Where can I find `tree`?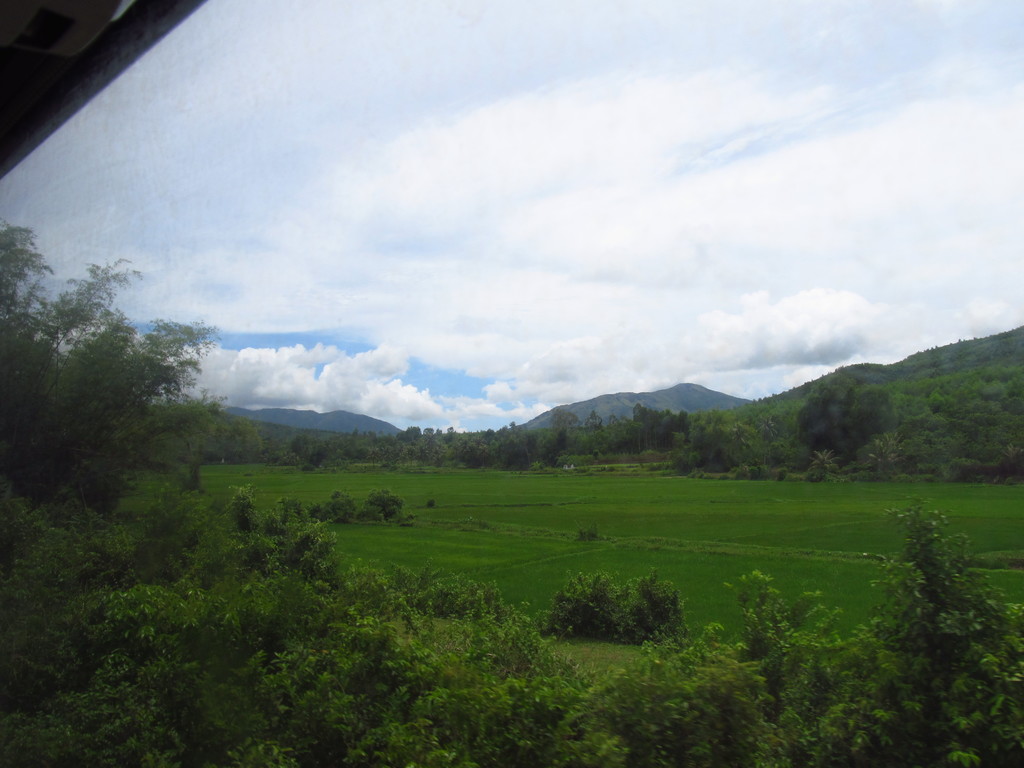
You can find it at pyautogui.locateOnScreen(472, 436, 489, 447).
